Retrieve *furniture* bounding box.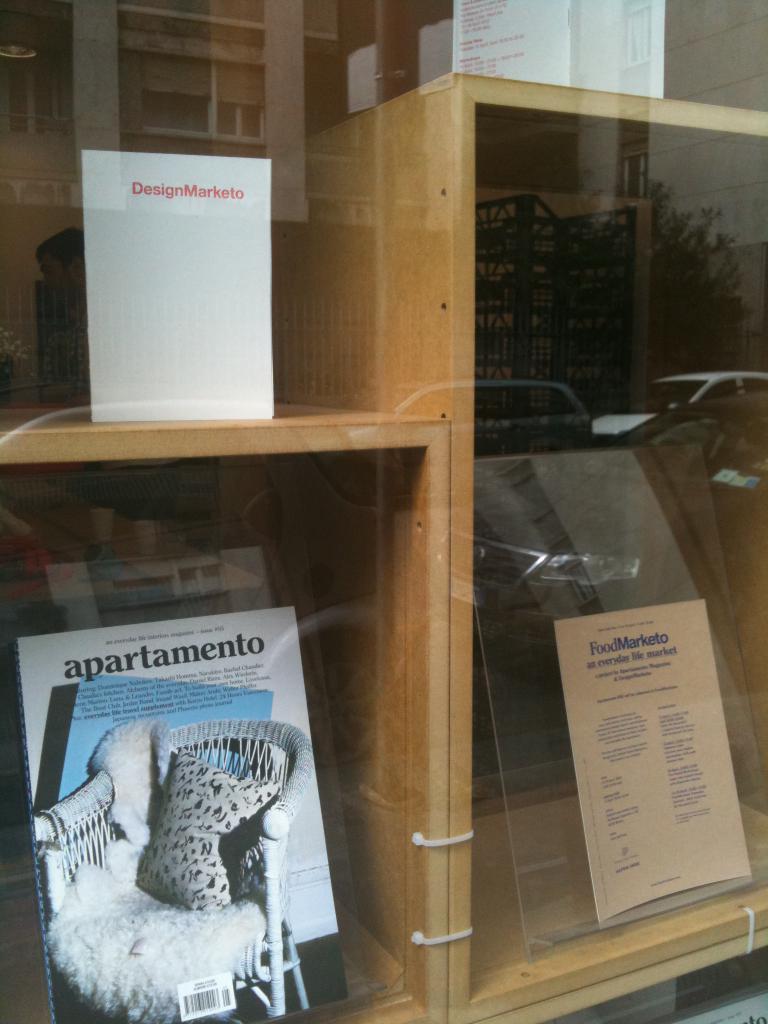
Bounding box: 0 76 767 1023.
